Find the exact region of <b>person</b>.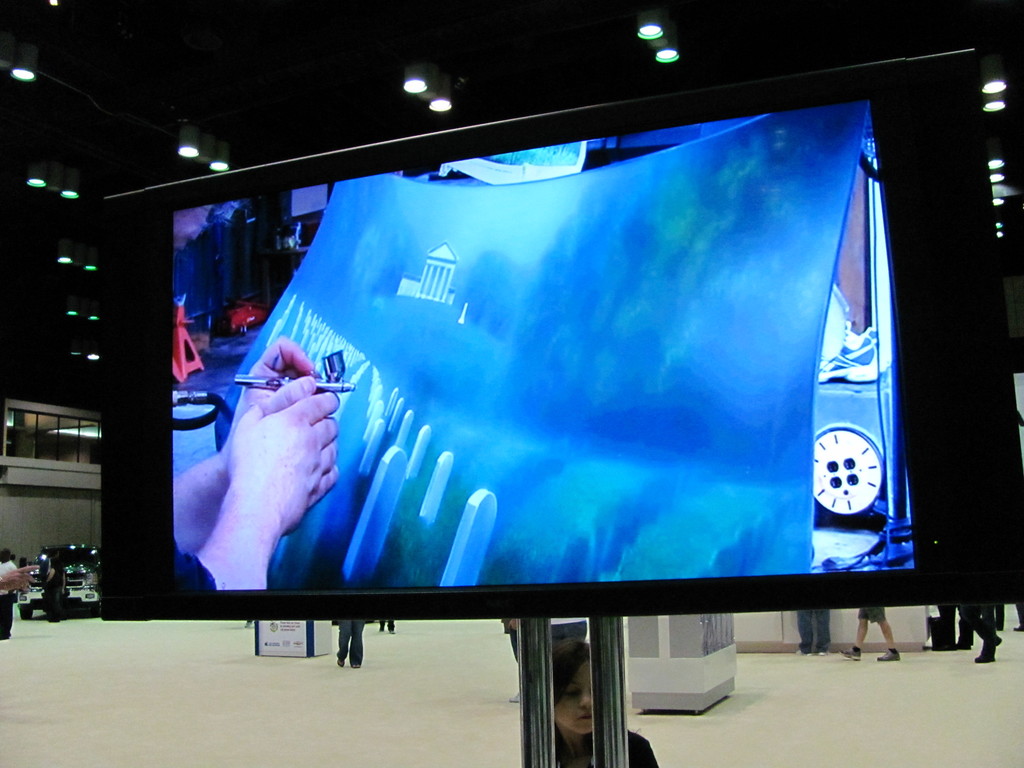
Exact region: x1=0, y1=548, x2=17, y2=634.
